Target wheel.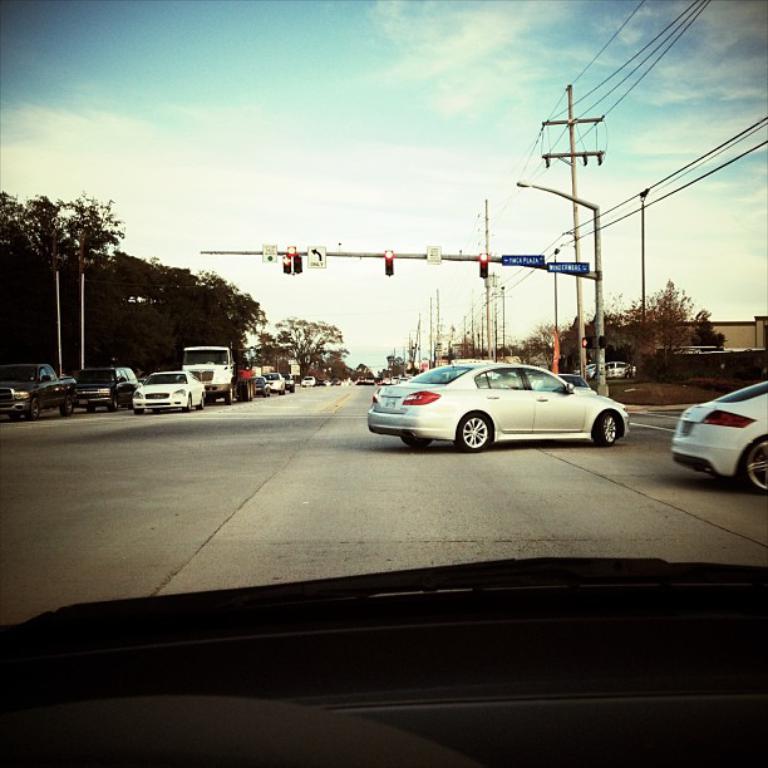
Target region: (451,415,494,445).
